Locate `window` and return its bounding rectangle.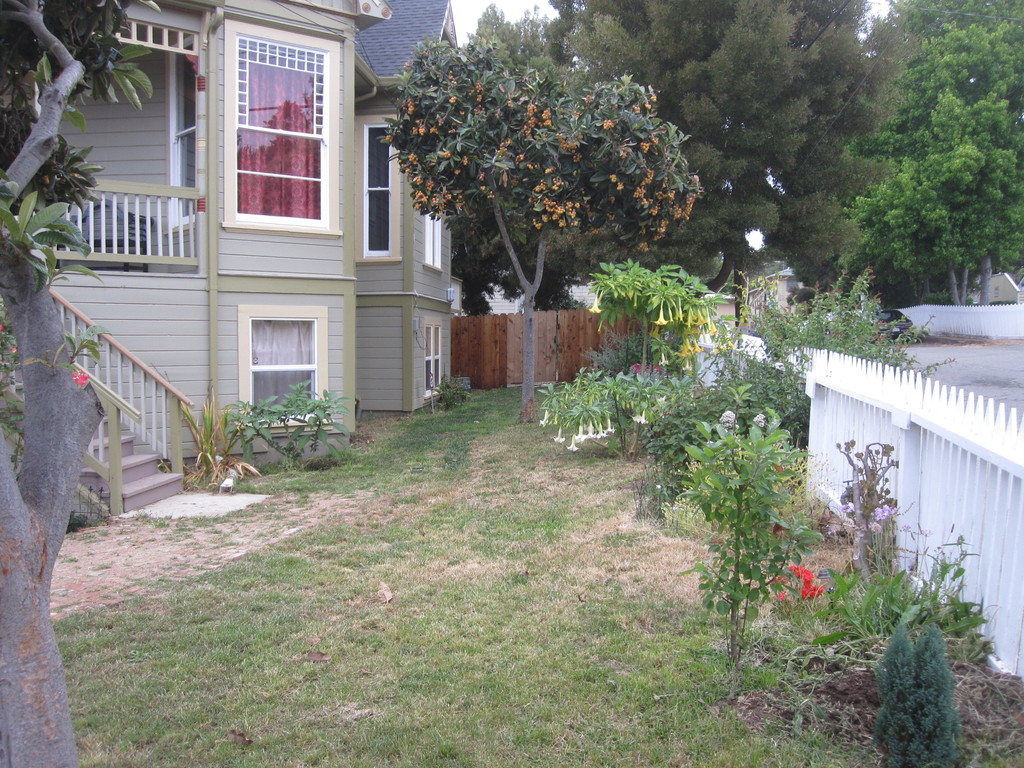
236 304 328 426.
